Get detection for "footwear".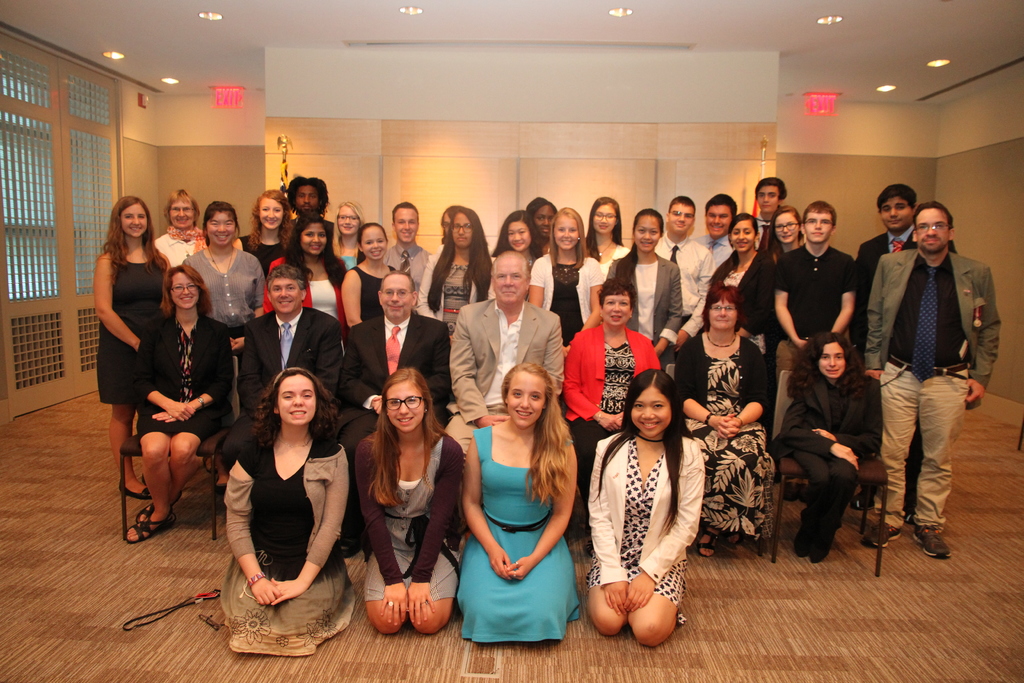
Detection: pyautogui.locateOnScreen(780, 481, 812, 500).
